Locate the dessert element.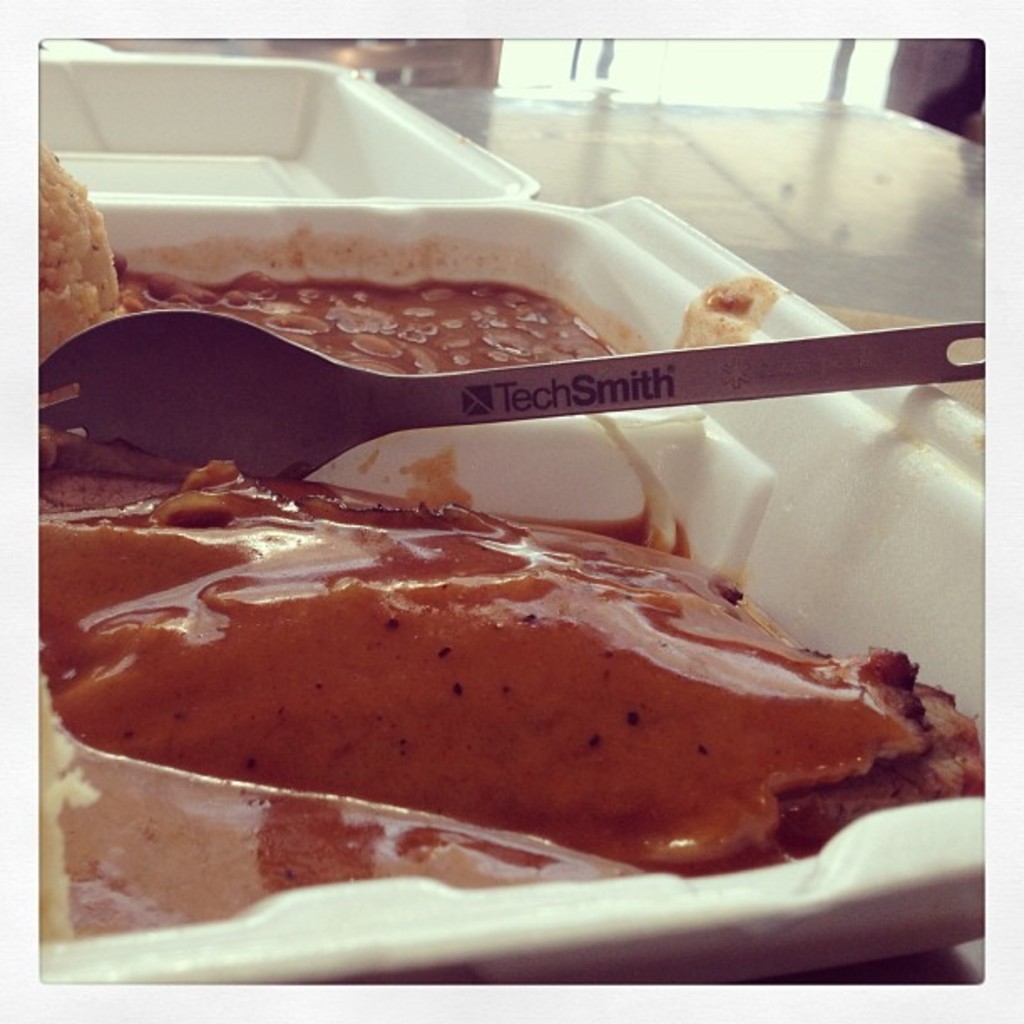
Element bbox: [left=32, top=146, right=110, bottom=358].
